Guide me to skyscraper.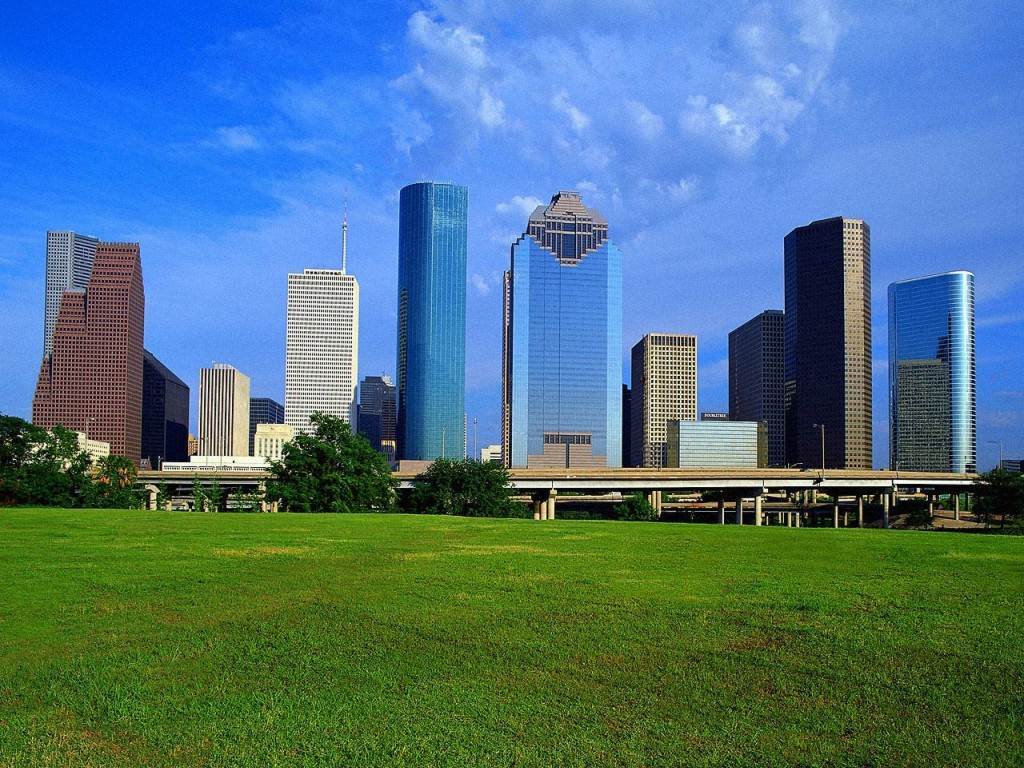
Guidance: <bbox>248, 403, 279, 458</bbox>.
